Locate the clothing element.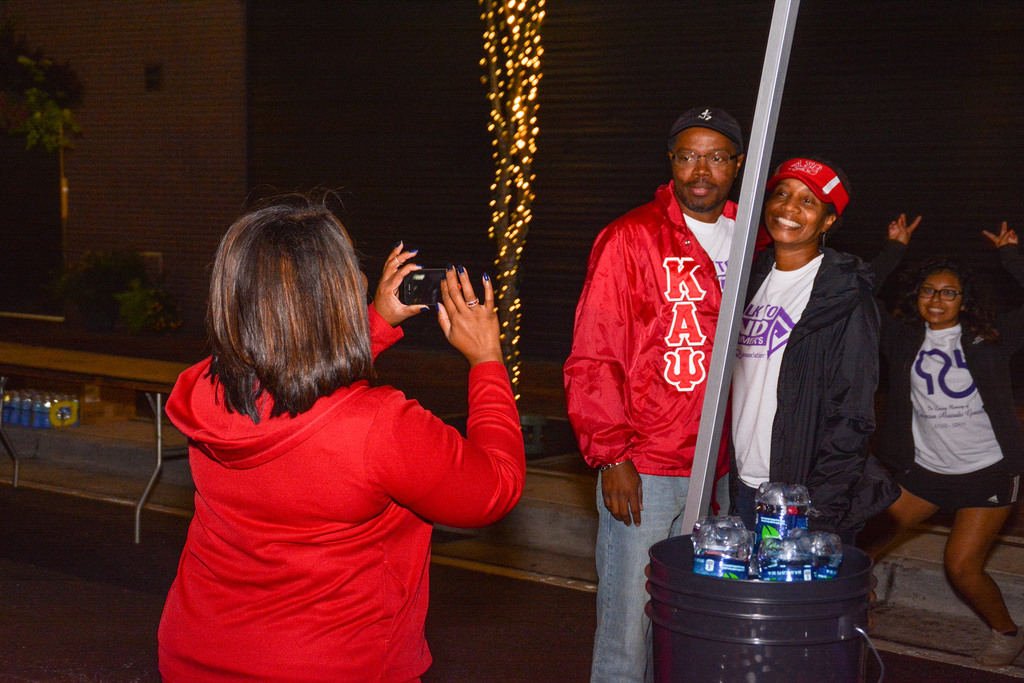
Element bbox: box(728, 242, 888, 544).
